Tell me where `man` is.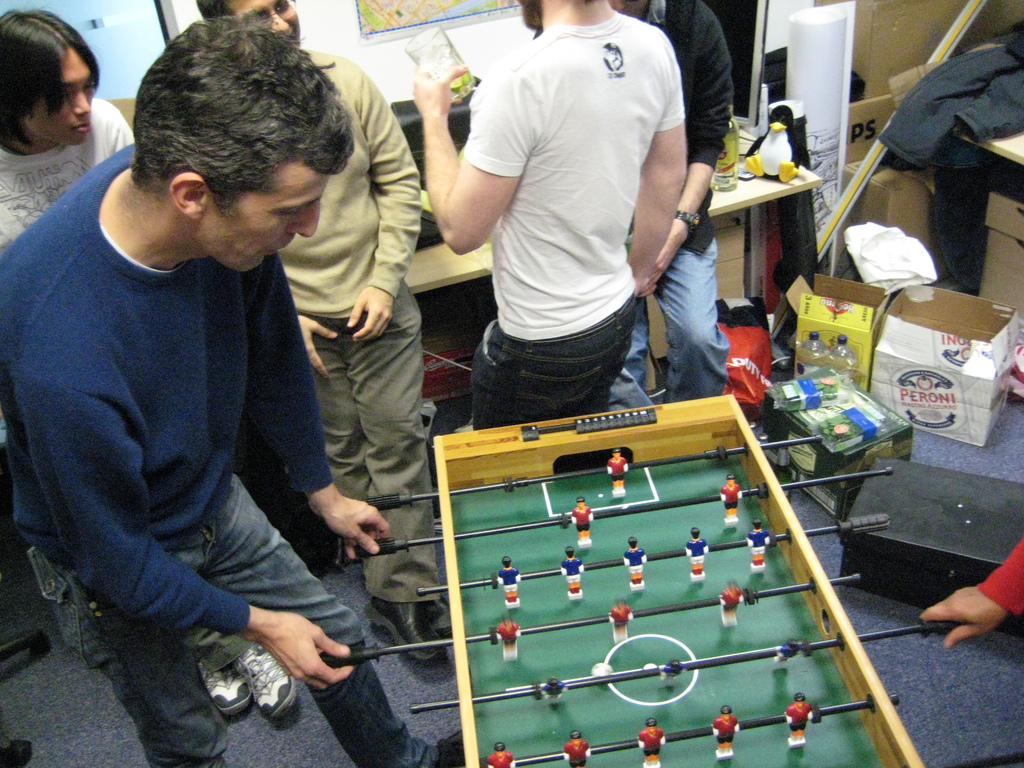
`man` is at region(1, 8, 141, 522).
